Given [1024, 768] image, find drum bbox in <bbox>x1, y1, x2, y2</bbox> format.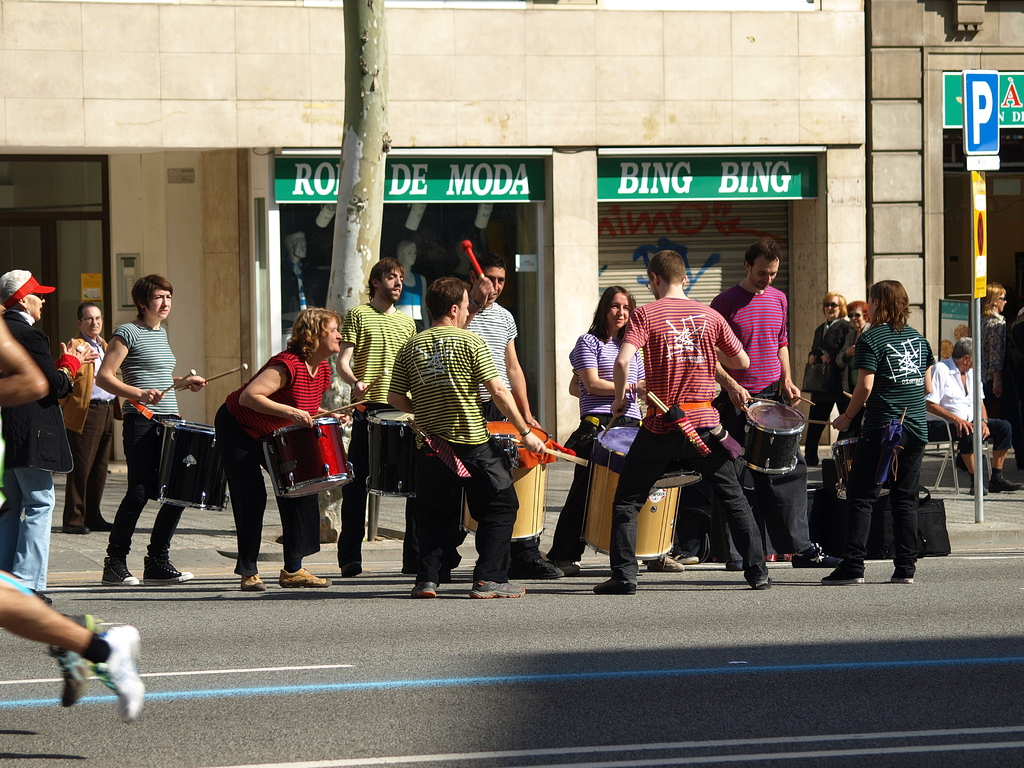
<bbox>739, 397, 804, 477</bbox>.
